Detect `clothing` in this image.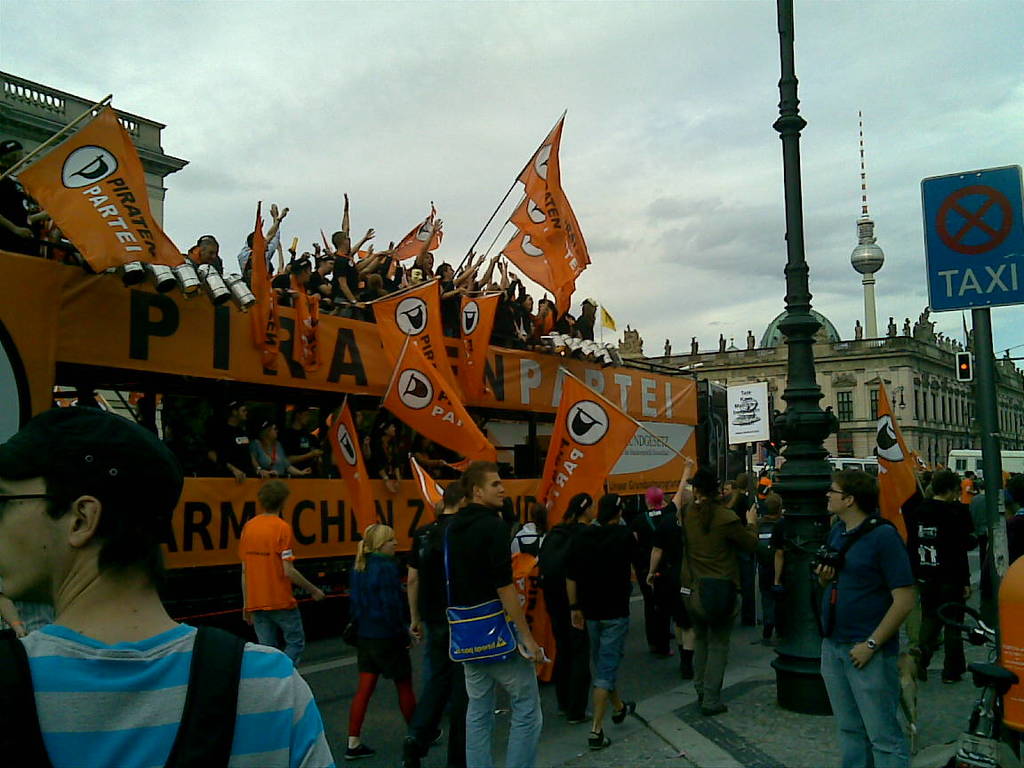
Detection: locate(676, 510, 735, 577).
